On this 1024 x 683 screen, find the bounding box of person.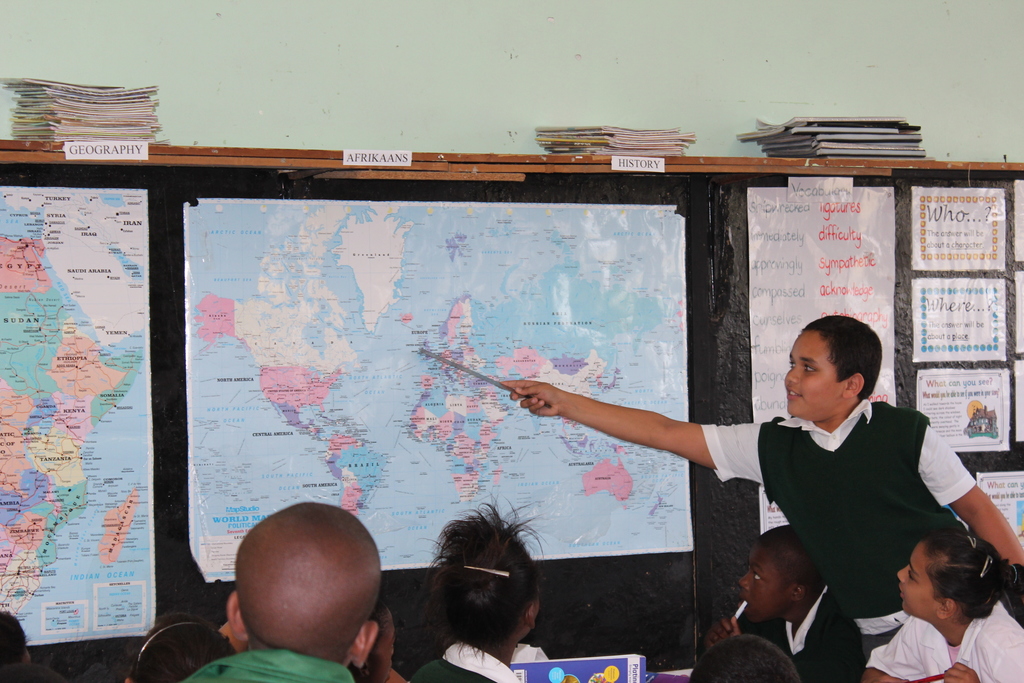
Bounding box: left=862, top=529, right=1023, bottom=682.
